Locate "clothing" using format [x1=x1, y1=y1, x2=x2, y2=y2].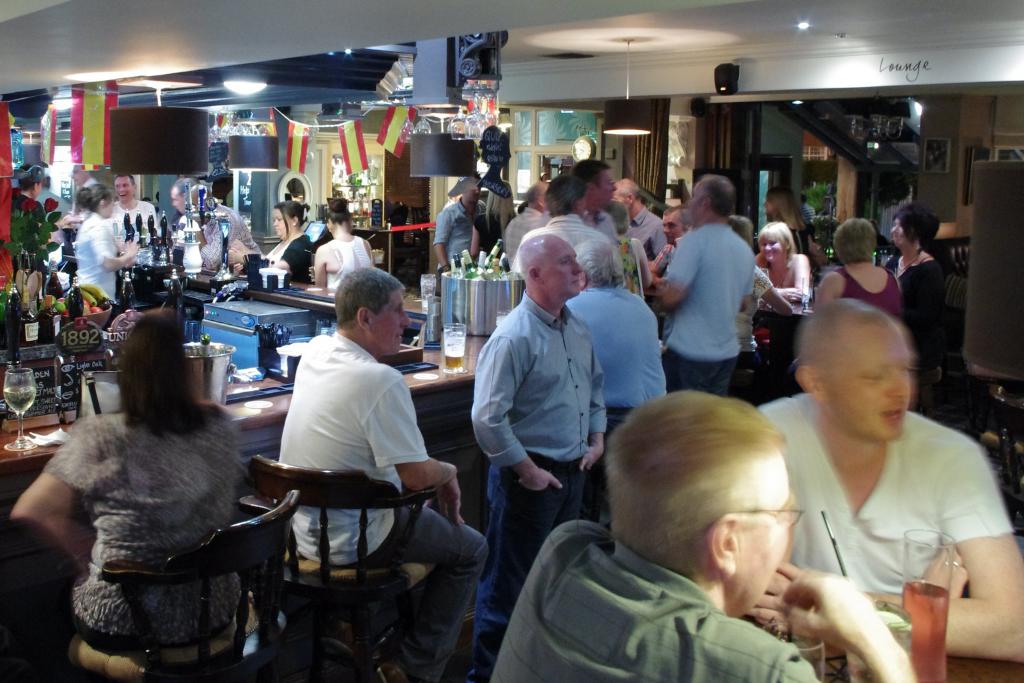
[x1=379, y1=503, x2=479, y2=682].
